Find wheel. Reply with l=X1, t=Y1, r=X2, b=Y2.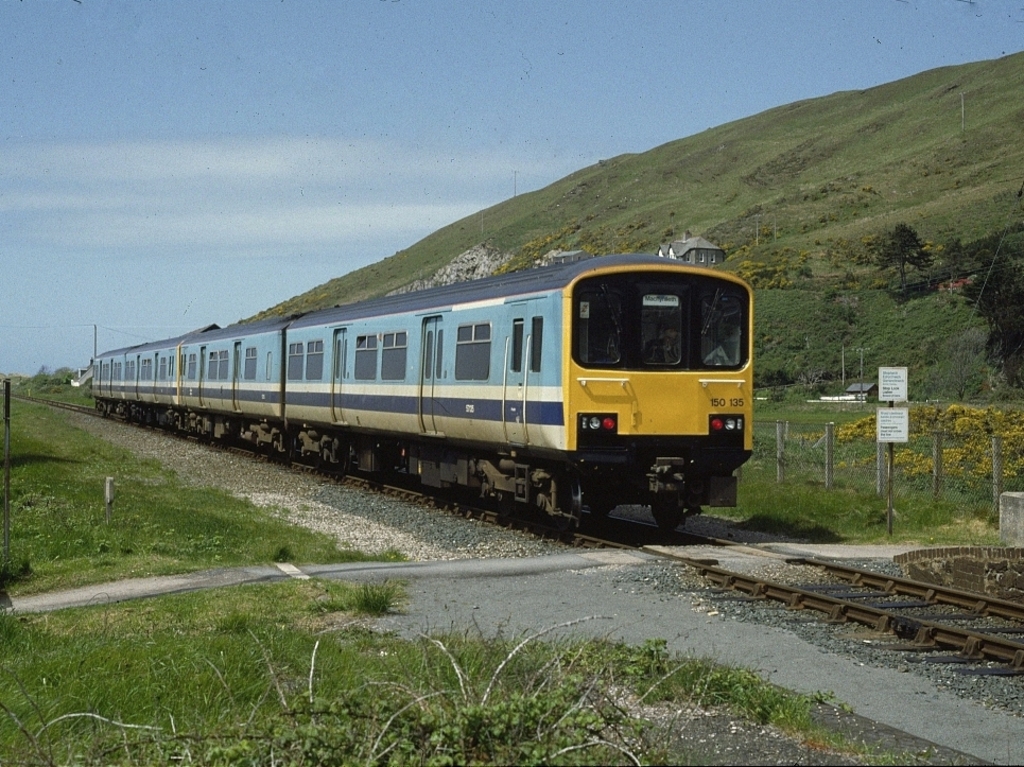
l=655, t=494, r=684, b=530.
